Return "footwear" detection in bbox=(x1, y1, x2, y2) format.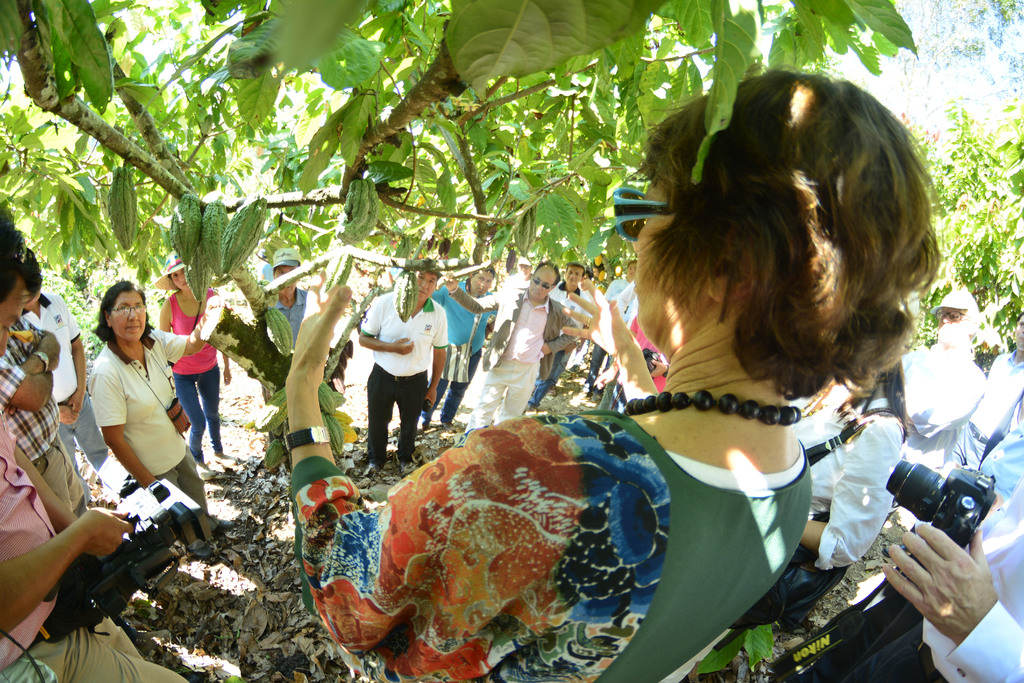
bbox=(406, 446, 424, 466).
